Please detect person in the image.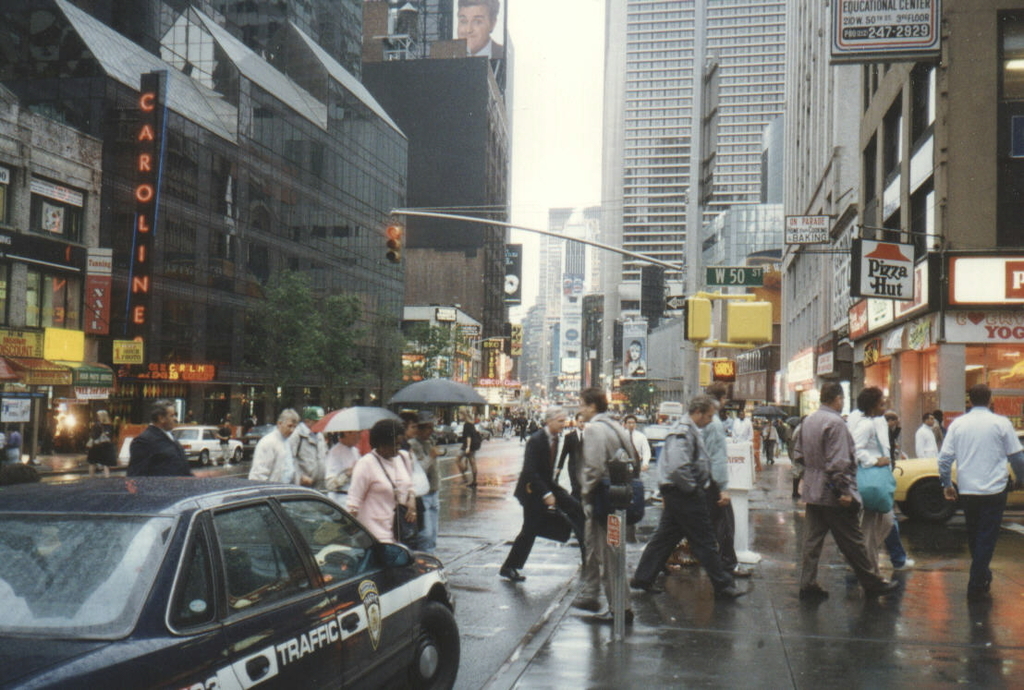
[287,406,331,489].
